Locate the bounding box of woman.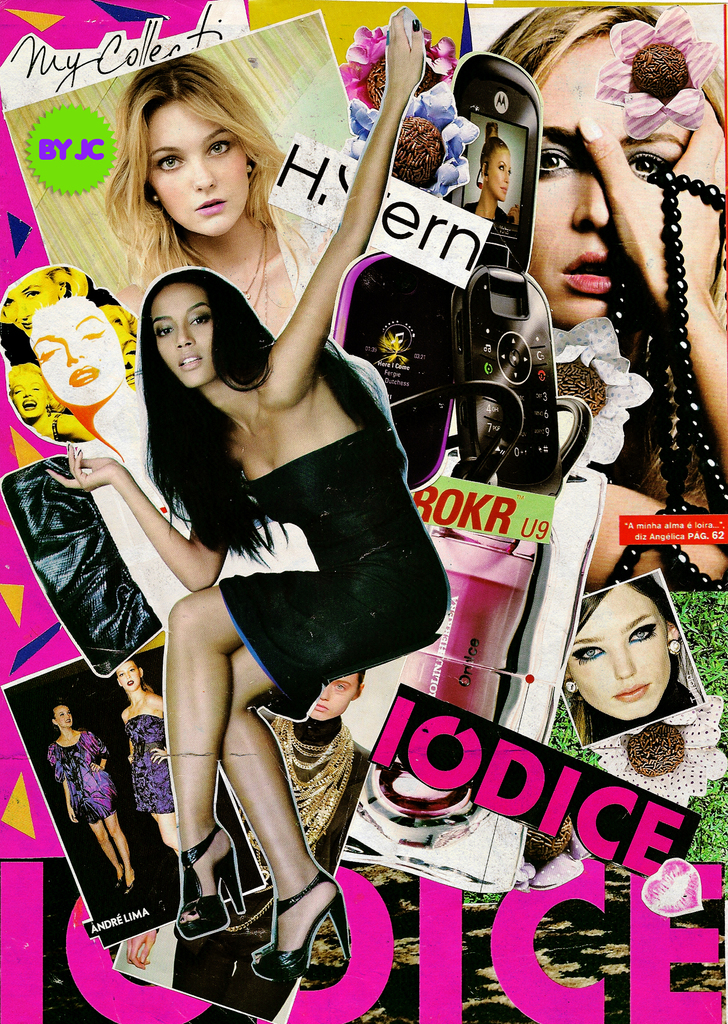
Bounding box: bbox=(257, 676, 374, 881).
